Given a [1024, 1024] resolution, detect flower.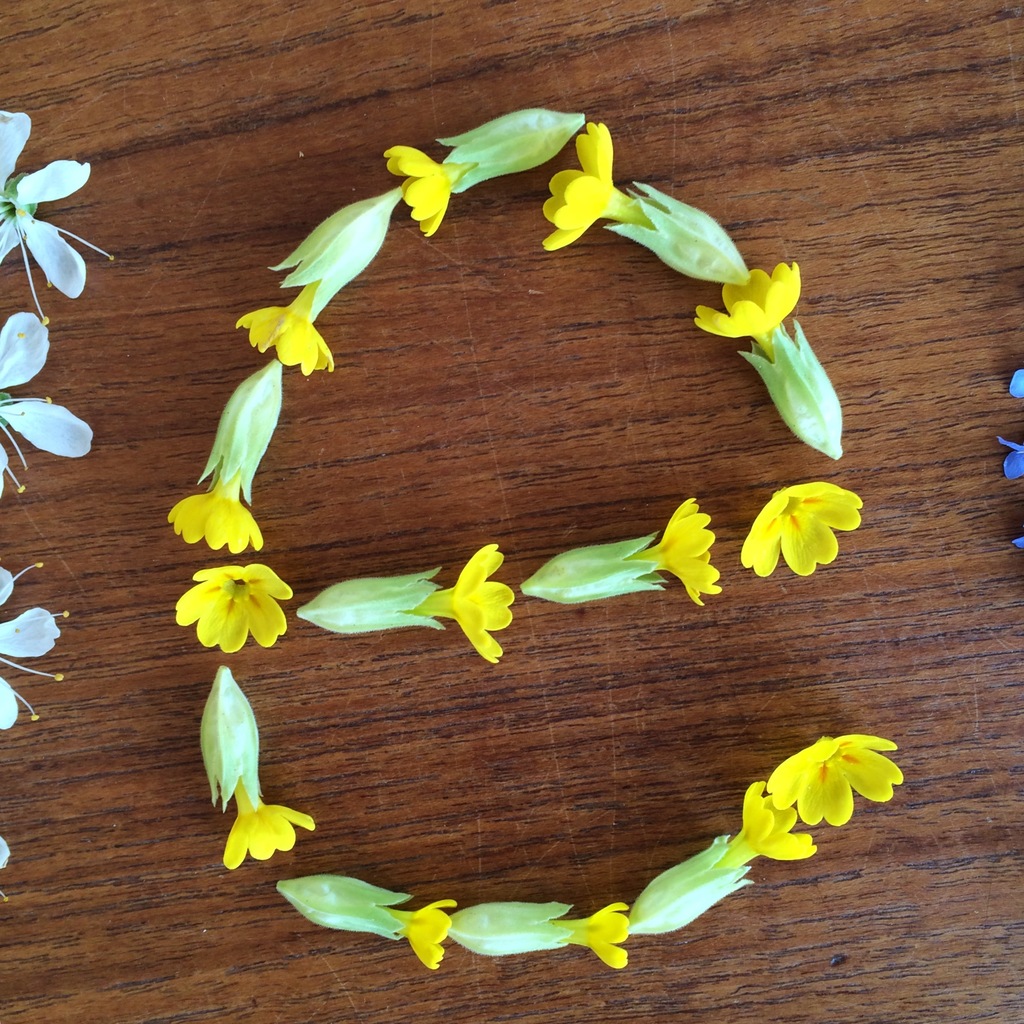
(left=244, top=187, right=400, bottom=372).
